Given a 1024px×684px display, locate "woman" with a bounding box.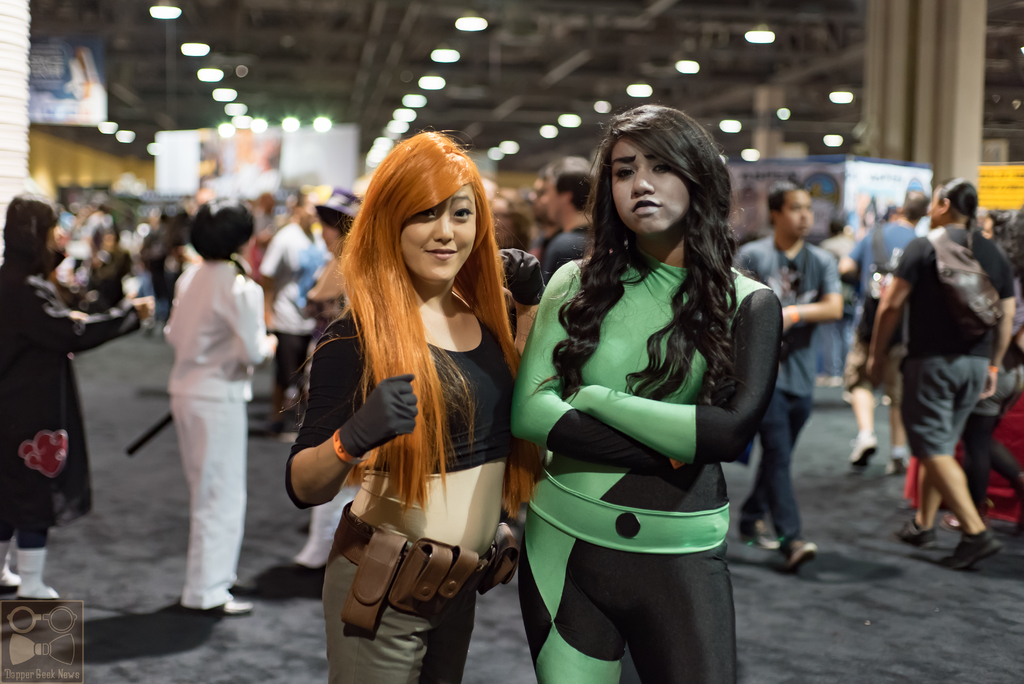
Located: 508,104,788,683.
